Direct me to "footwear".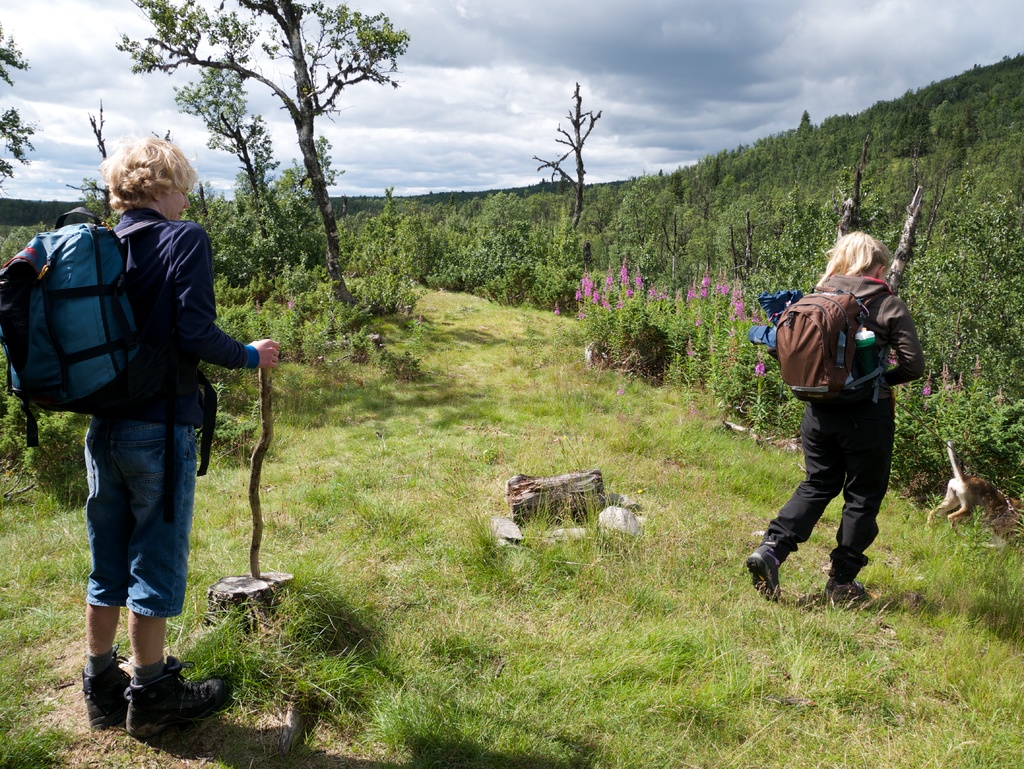
Direction: [x1=83, y1=670, x2=133, y2=725].
